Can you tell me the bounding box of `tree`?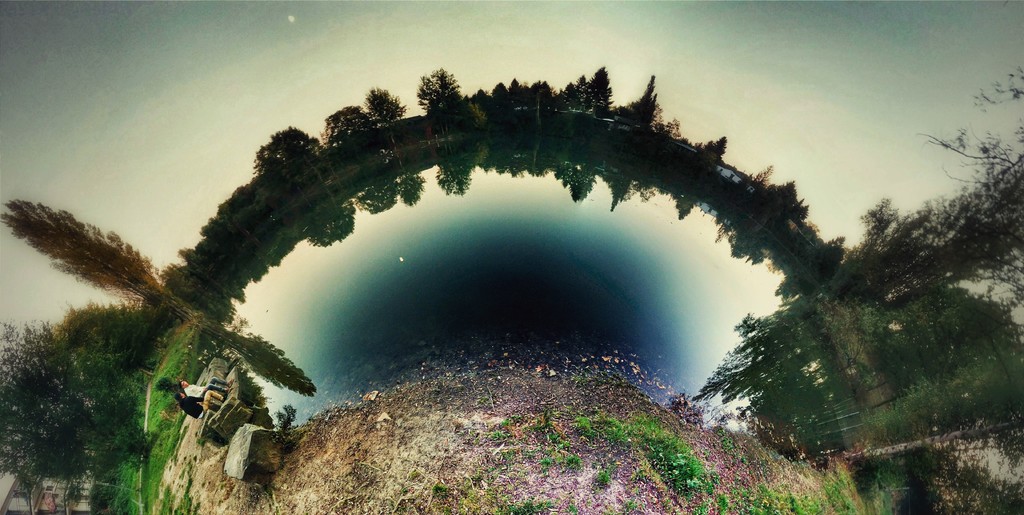
crop(367, 88, 409, 127).
